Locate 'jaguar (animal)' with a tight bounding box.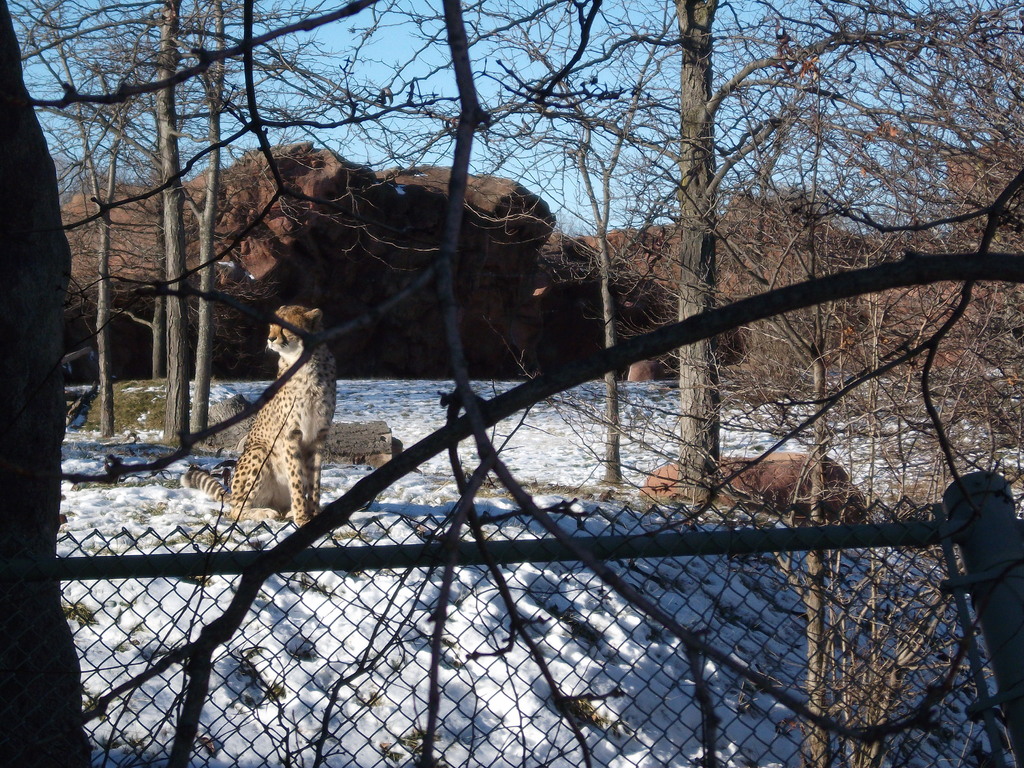
crop(175, 304, 338, 533).
